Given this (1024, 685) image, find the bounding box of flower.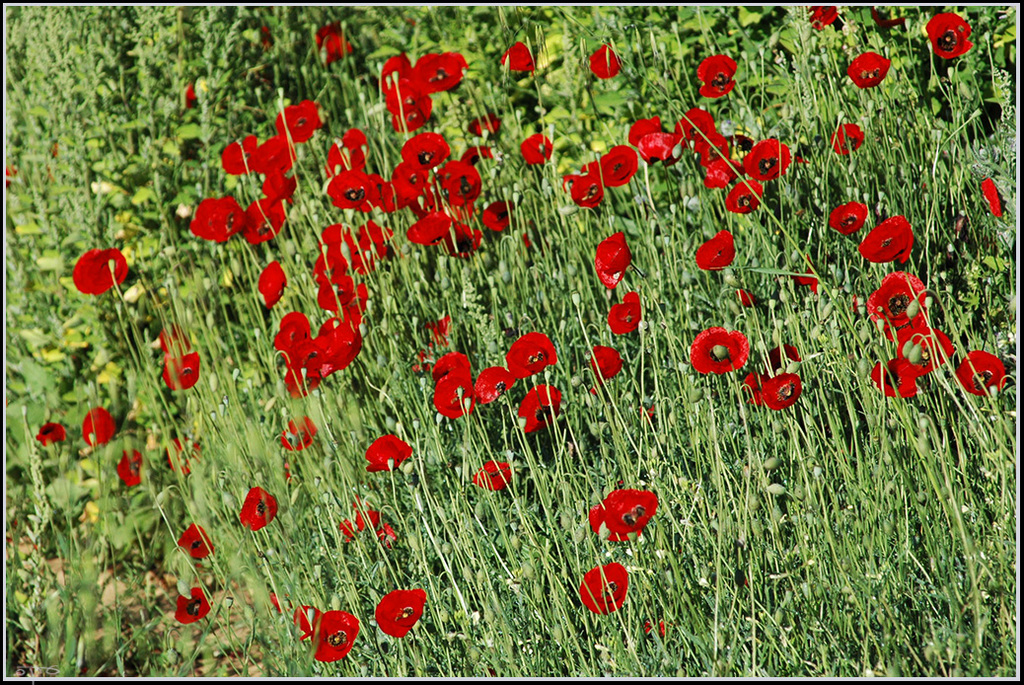
pyautogui.locateOnScreen(927, 8, 977, 64).
